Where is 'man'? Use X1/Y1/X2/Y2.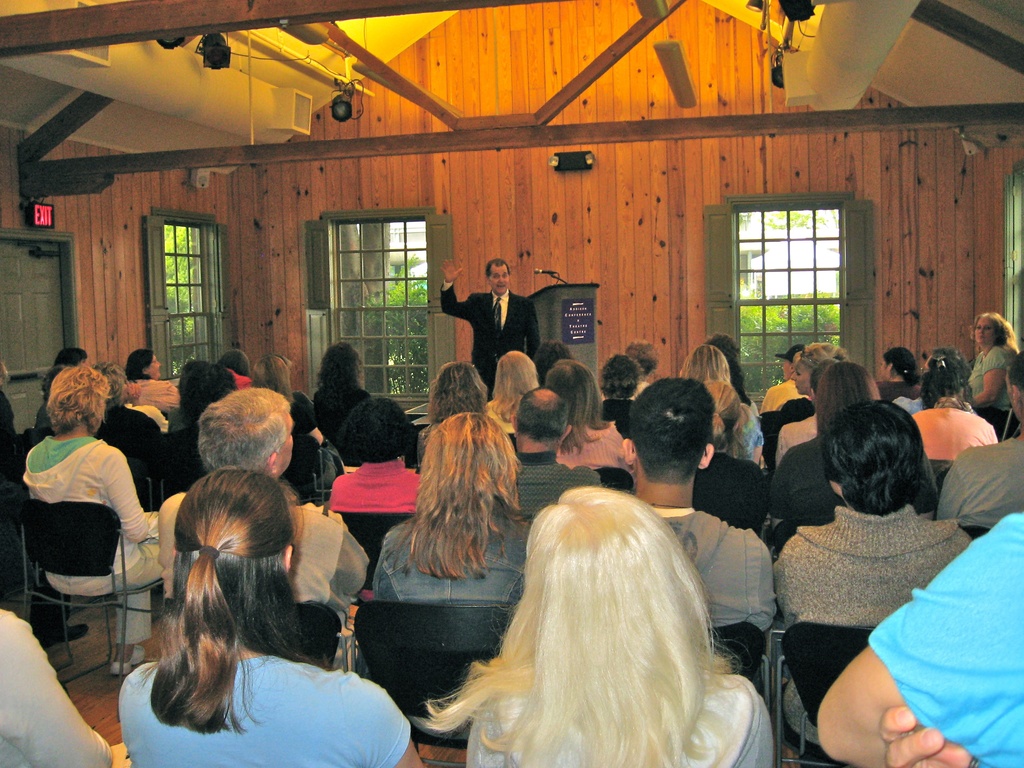
758/342/806/415.
